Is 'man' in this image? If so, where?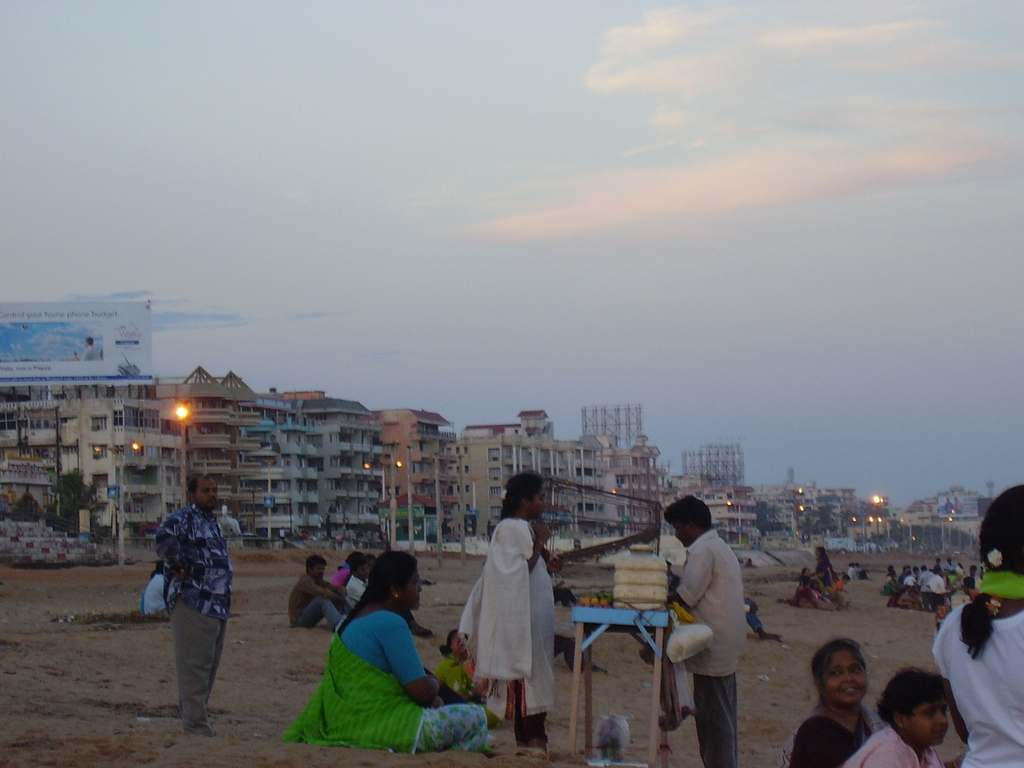
Yes, at {"left": 935, "top": 557, "right": 944, "bottom": 572}.
